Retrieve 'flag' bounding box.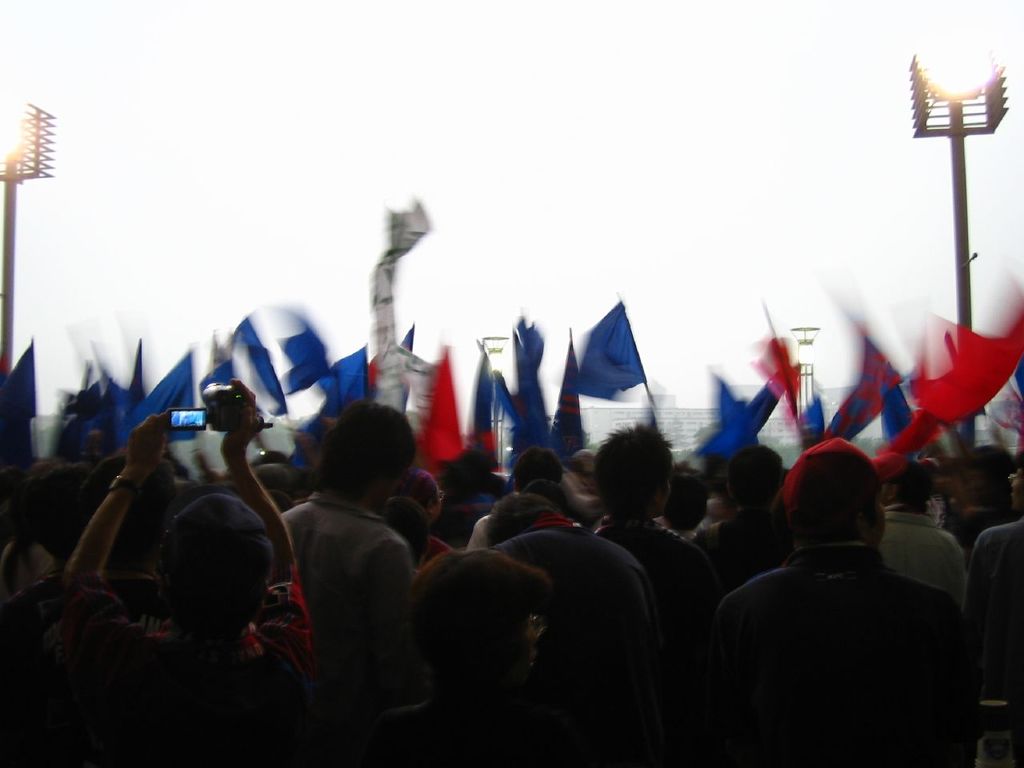
Bounding box: <bbox>196, 316, 290, 424</bbox>.
